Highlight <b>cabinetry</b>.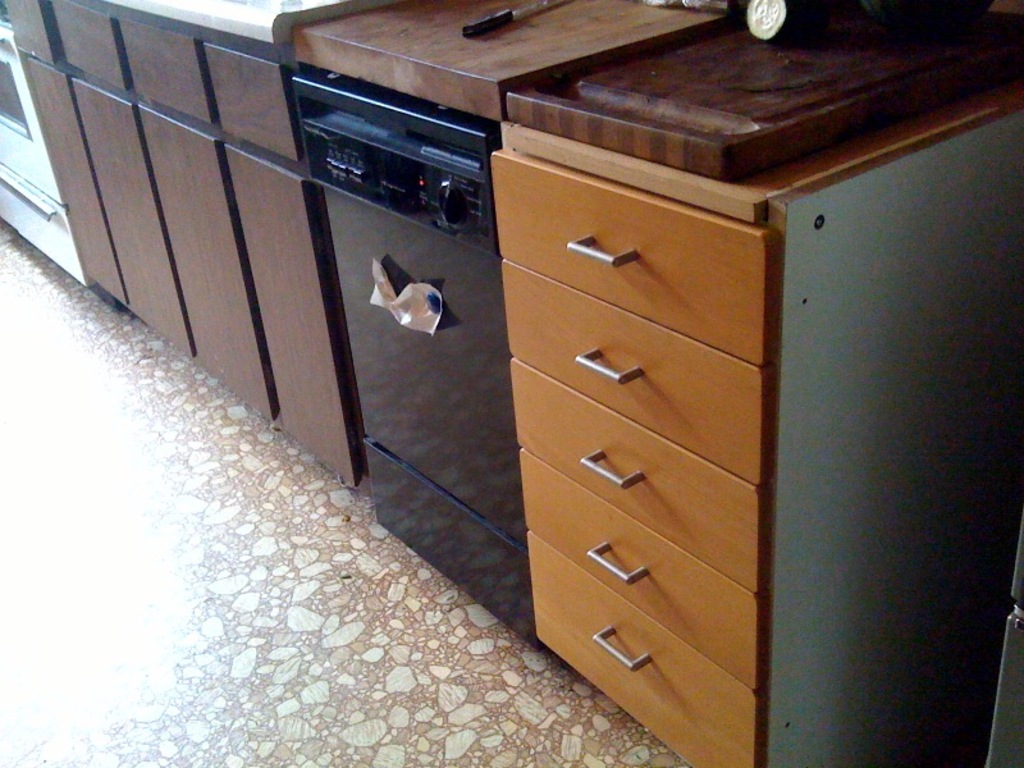
Highlighted region: Rect(495, 151, 788, 767).
